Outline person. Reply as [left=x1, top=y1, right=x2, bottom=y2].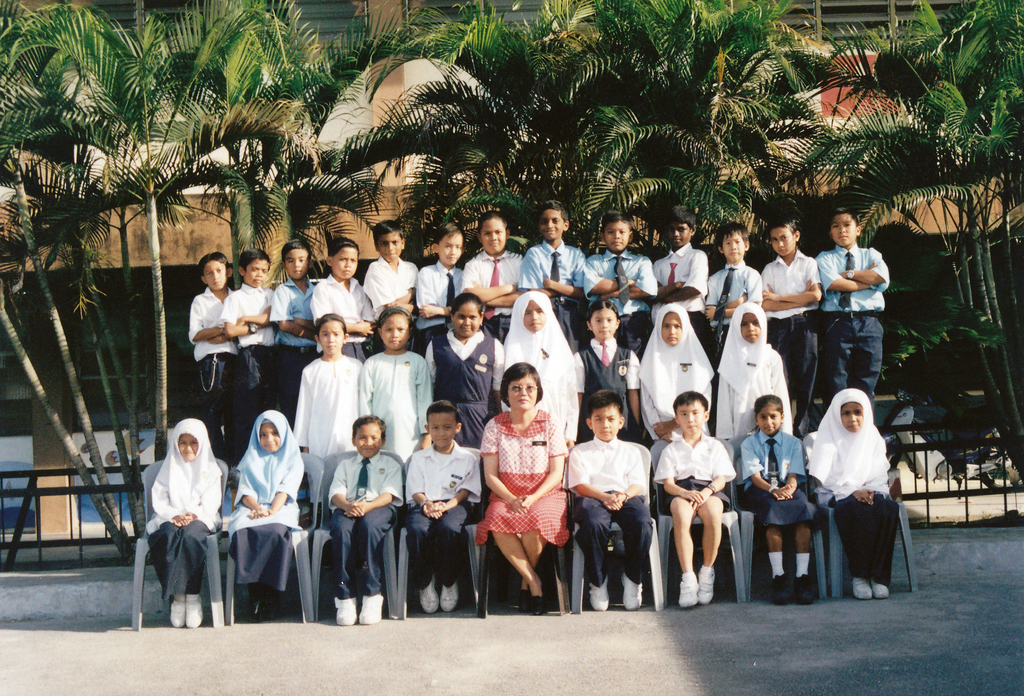
[left=818, top=201, right=884, bottom=397].
